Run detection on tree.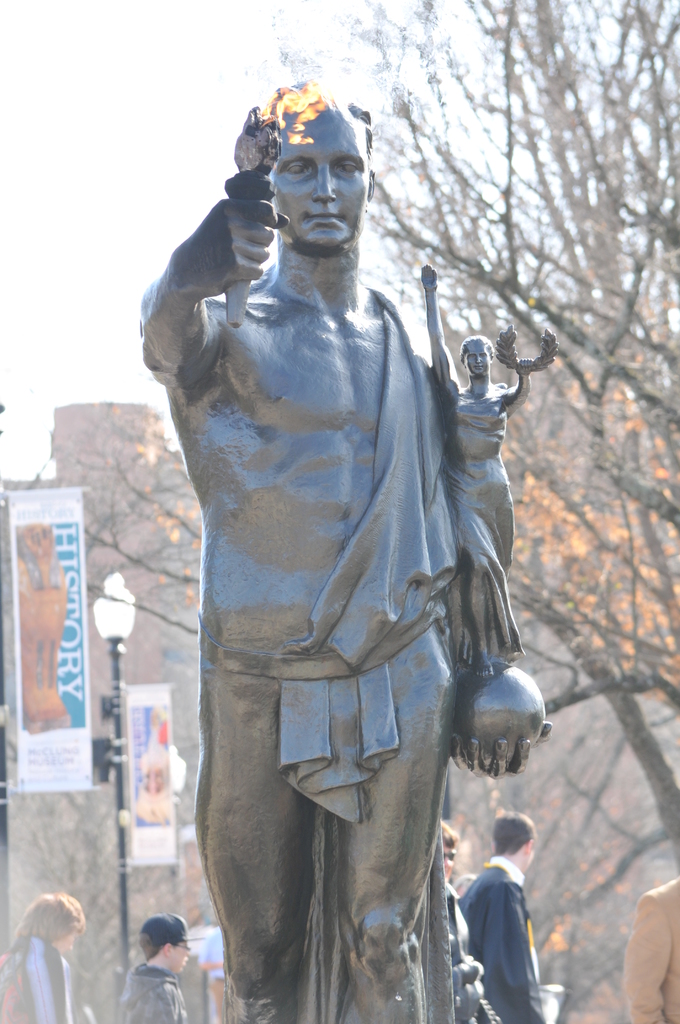
Result: <bbox>0, 321, 204, 672</bbox>.
